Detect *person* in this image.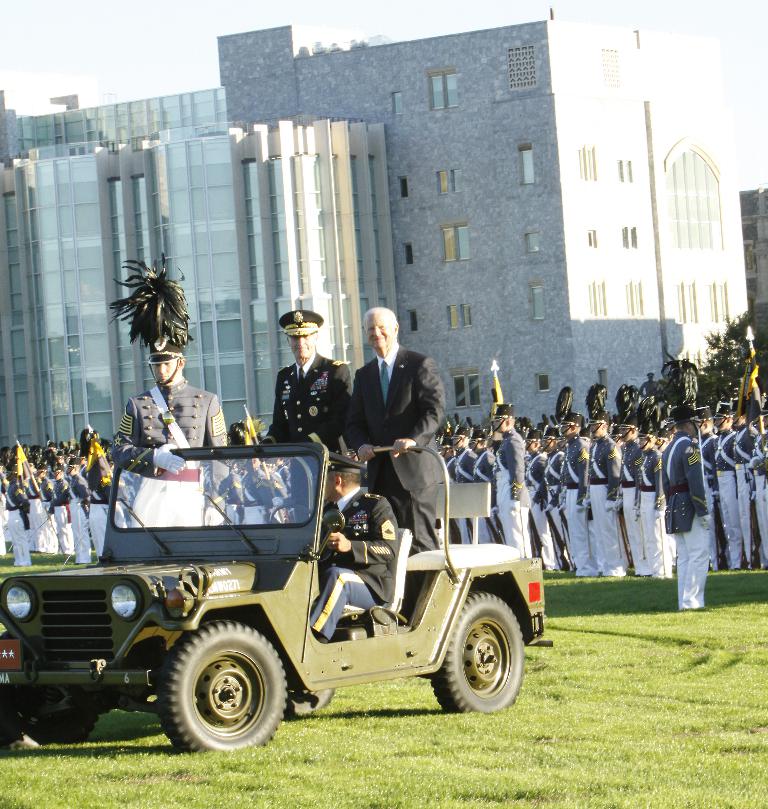
Detection: (left=261, top=305, right=357, bottom=465).
